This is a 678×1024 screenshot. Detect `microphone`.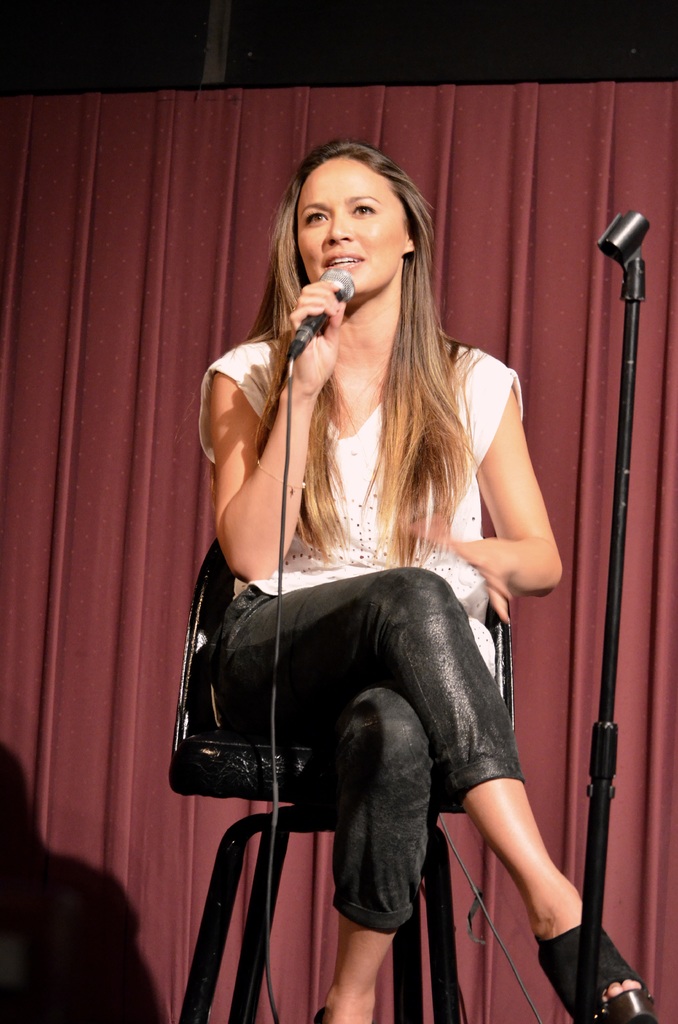
bbox=[284, 256, 358, 349].
